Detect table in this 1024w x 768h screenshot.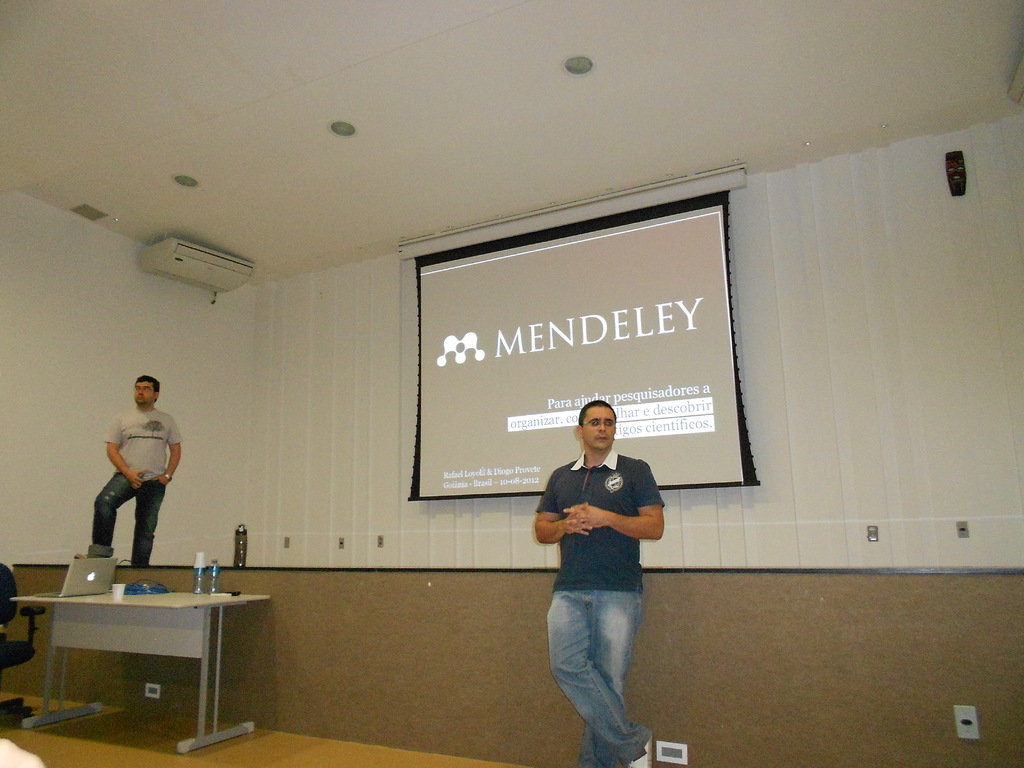
Detection: box=[8, 554, 244, 755].
